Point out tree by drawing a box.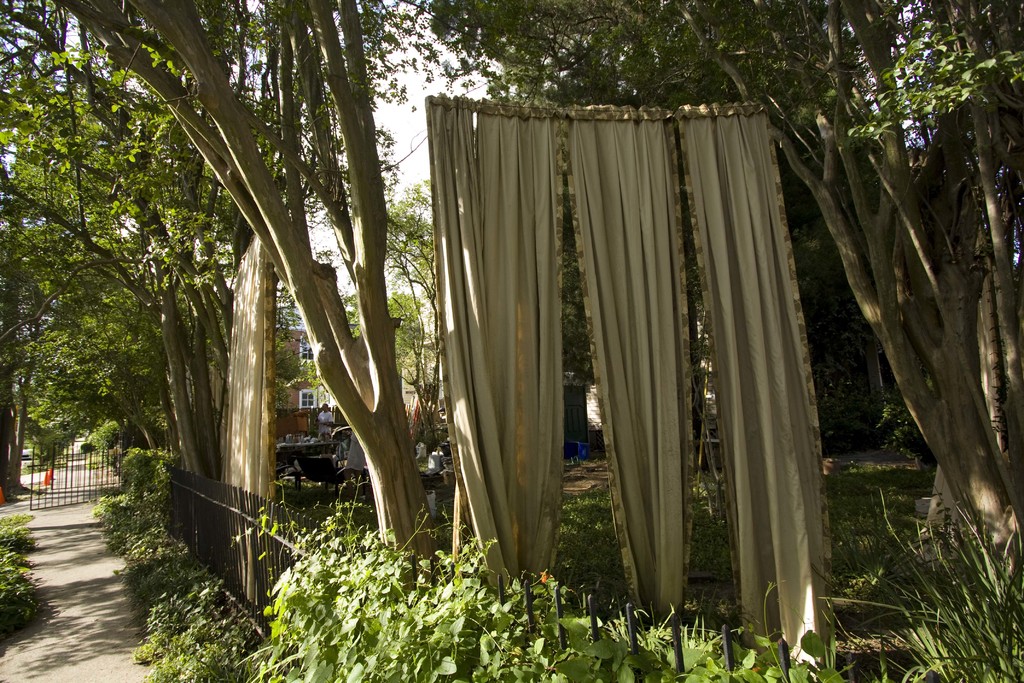
(3,0,55,504).
